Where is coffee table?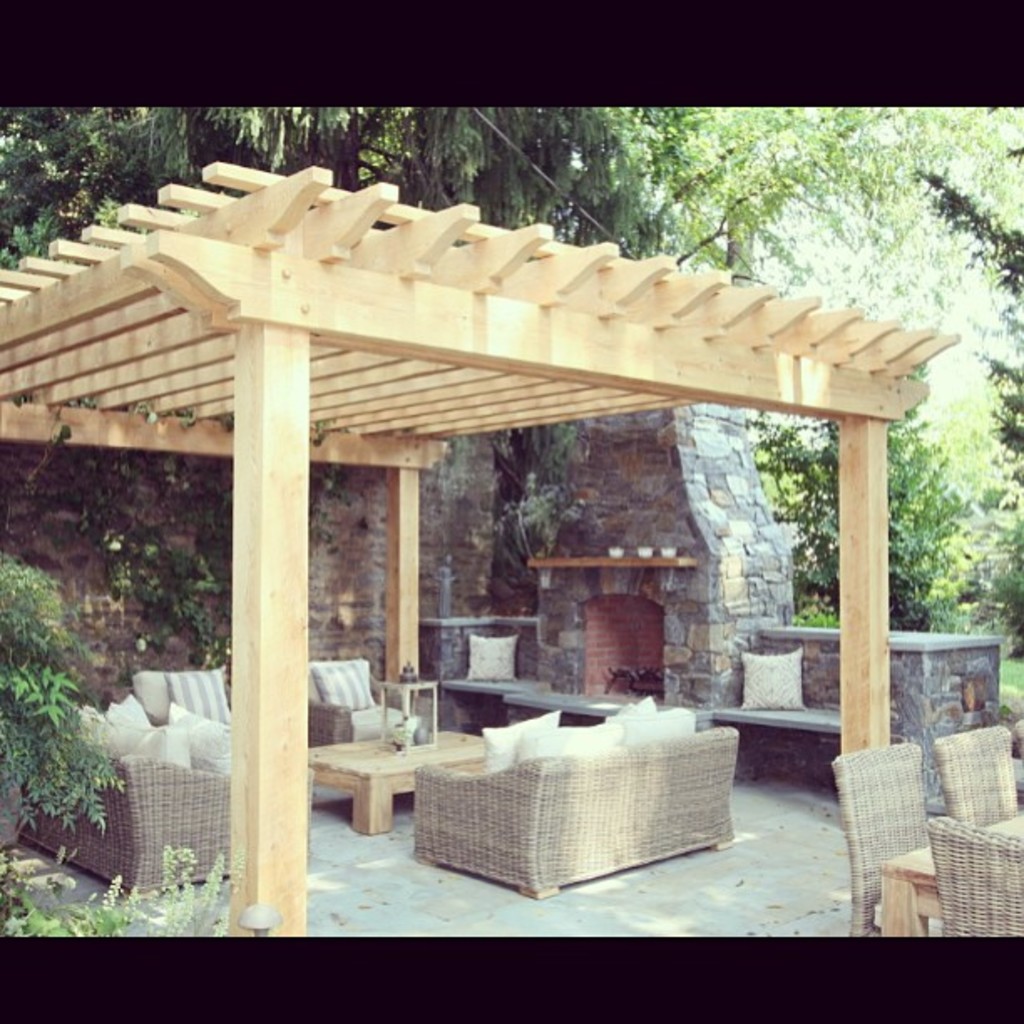
region(305, 733, 487, 837).
